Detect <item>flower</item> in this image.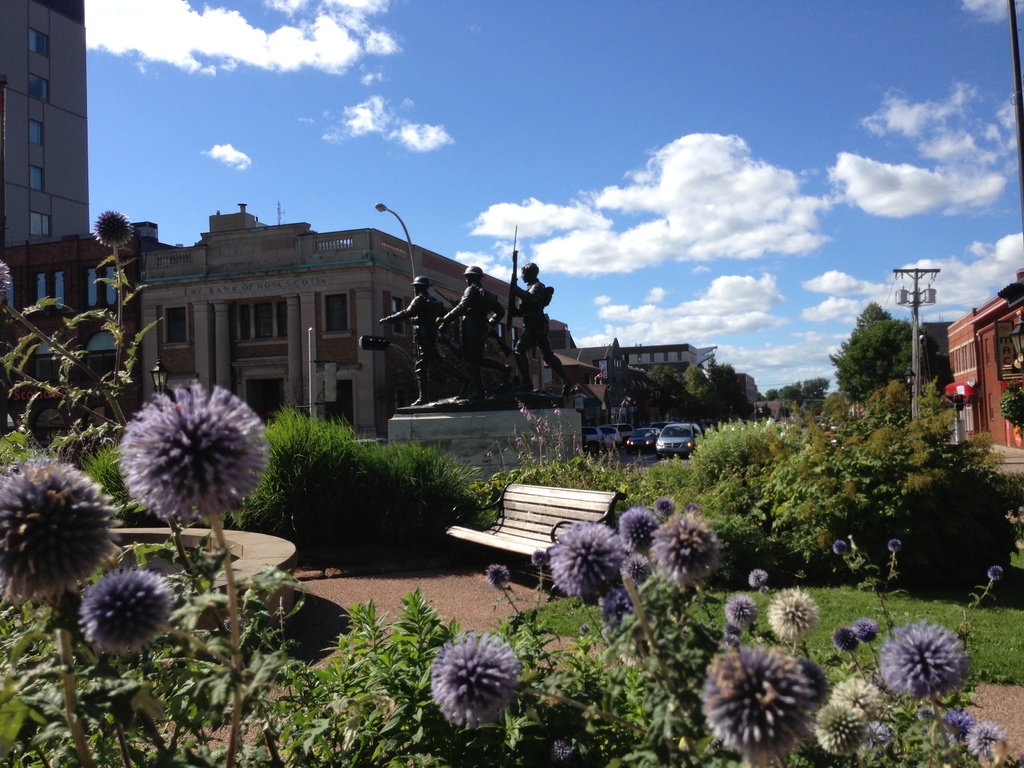
Detection: select_region(825, 674, 893, 724).
